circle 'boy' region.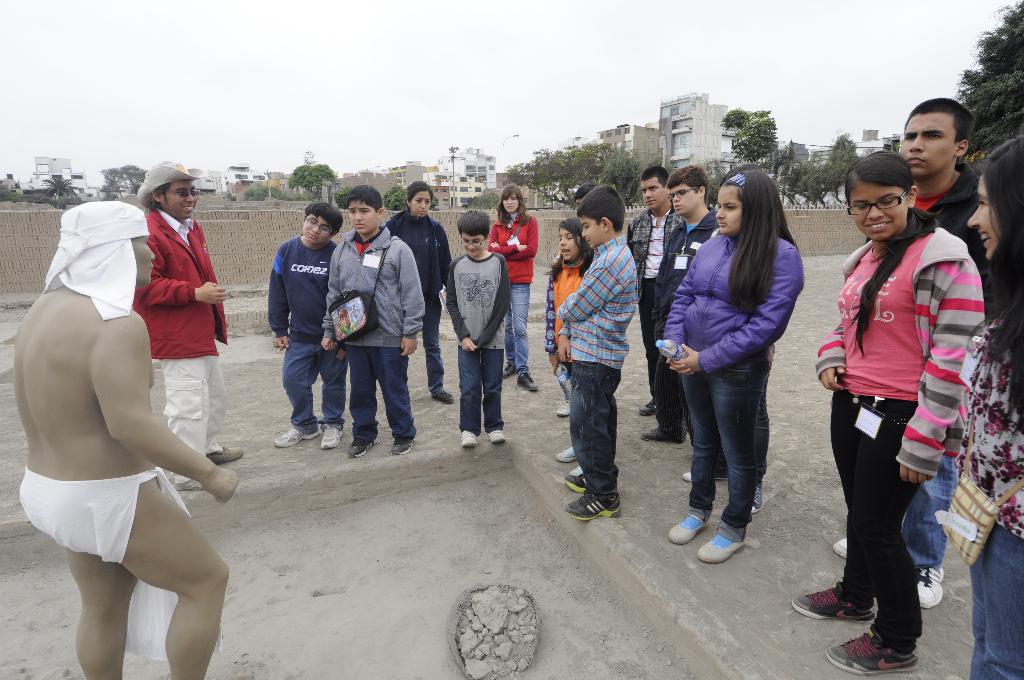
Region: pyautogui.locateOnScreen(644, 166, 719, 439).
